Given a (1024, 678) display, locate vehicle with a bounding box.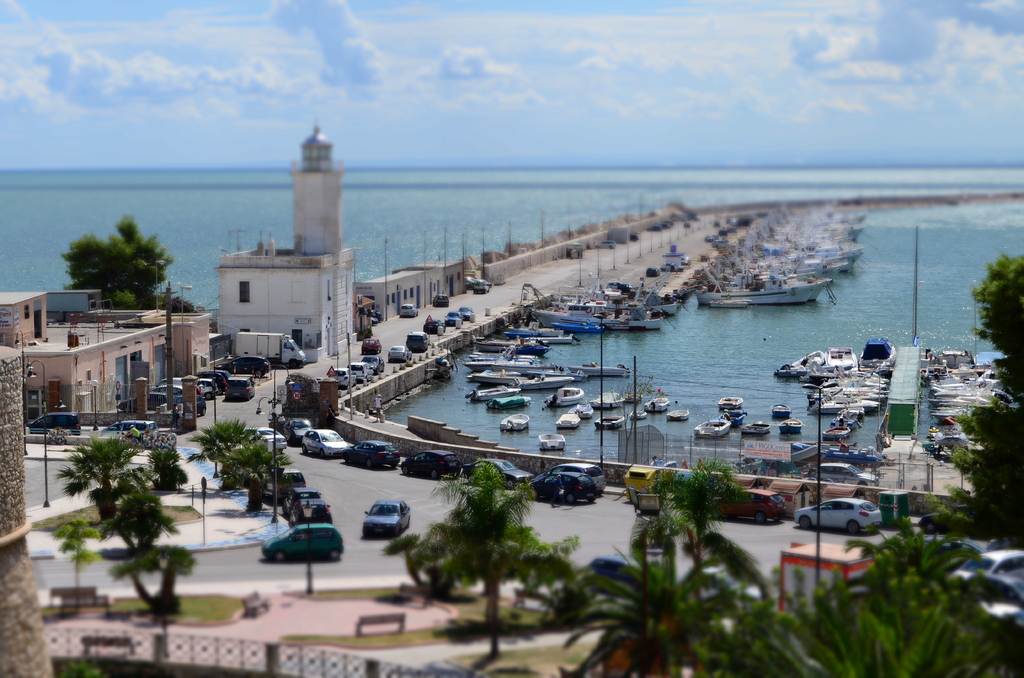
Located: (228, 375, 252, 398).
